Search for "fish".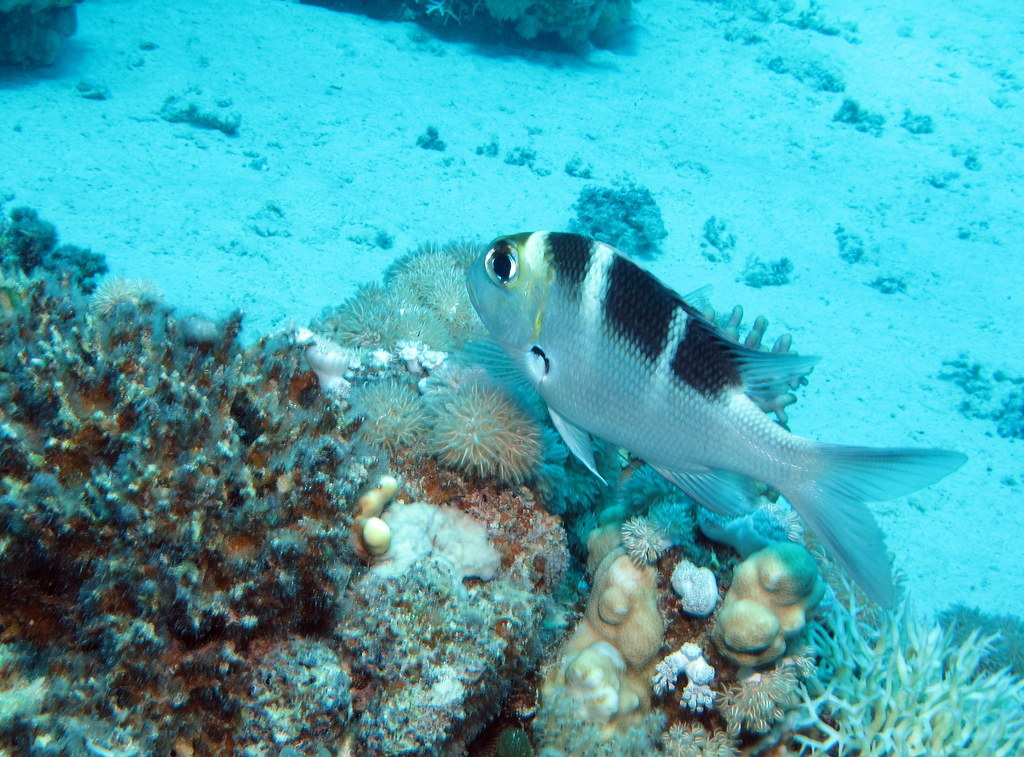
Found at {"left": 464, "top": 227, "right": 963, "bottom": 617}.
